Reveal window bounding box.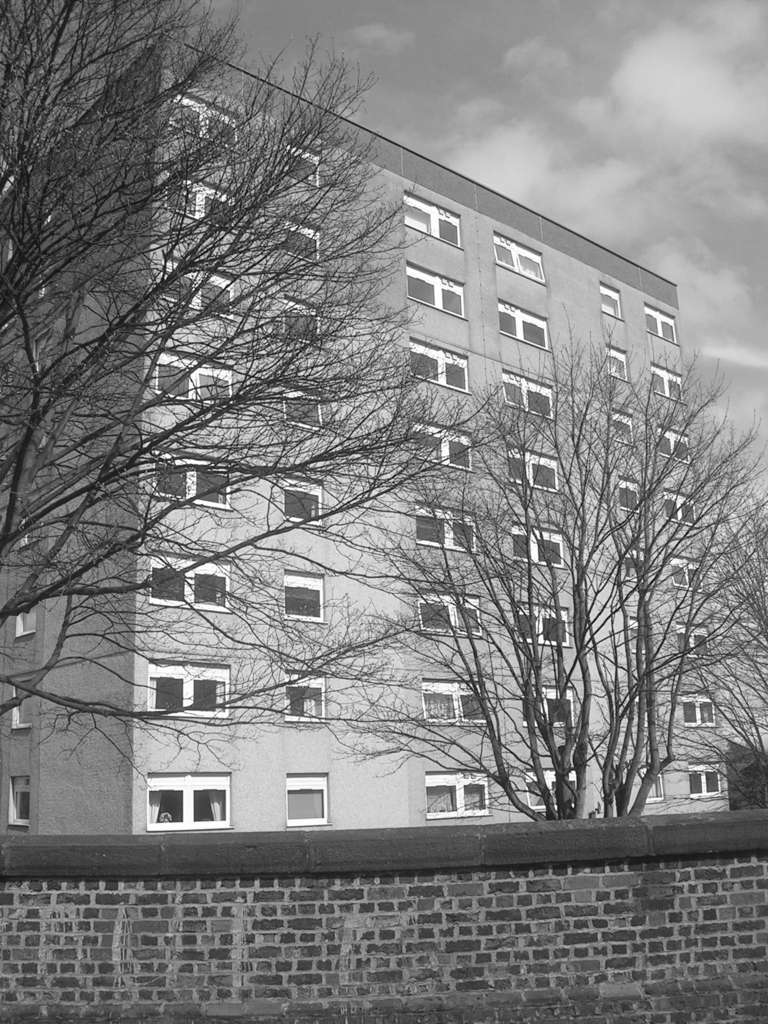
Revealed: 643,304,678,340.
